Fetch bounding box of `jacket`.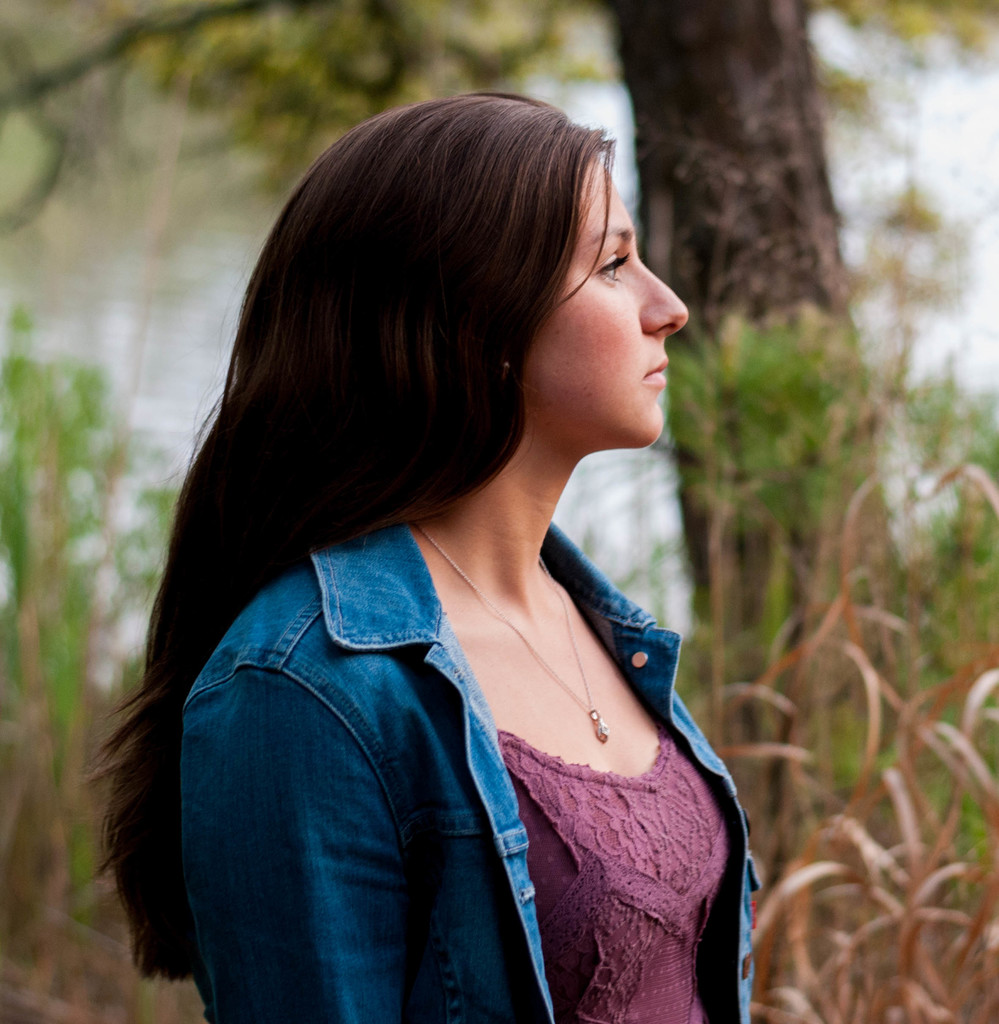
Bbox: pyautogui.locateOnScreen(179, 522, 761, 1023).
